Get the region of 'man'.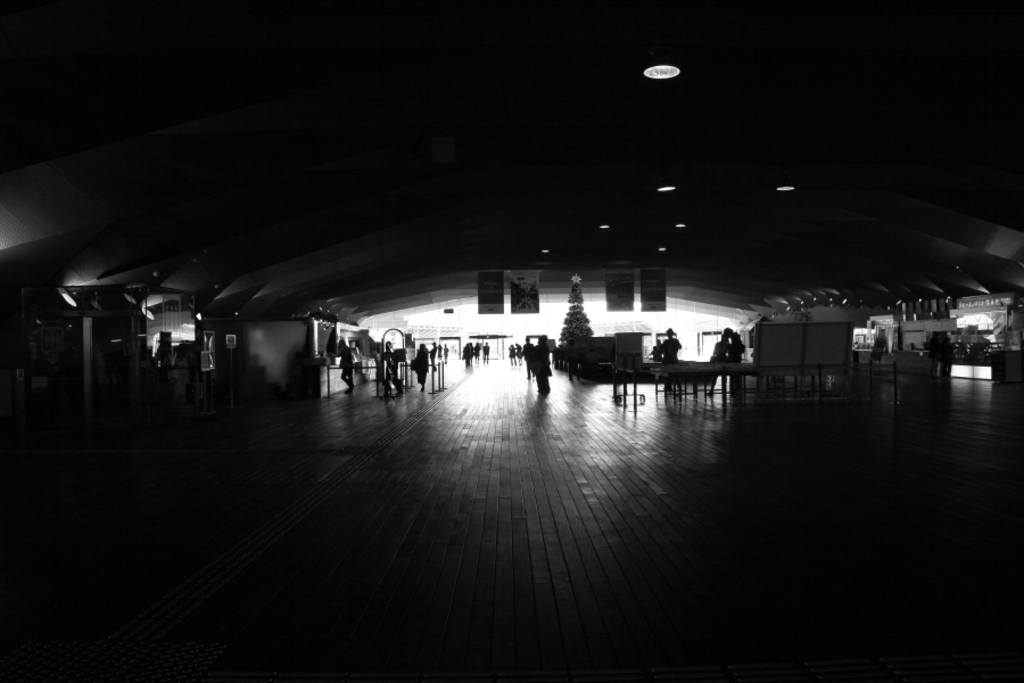
detection(482, 339, 490, 363).
